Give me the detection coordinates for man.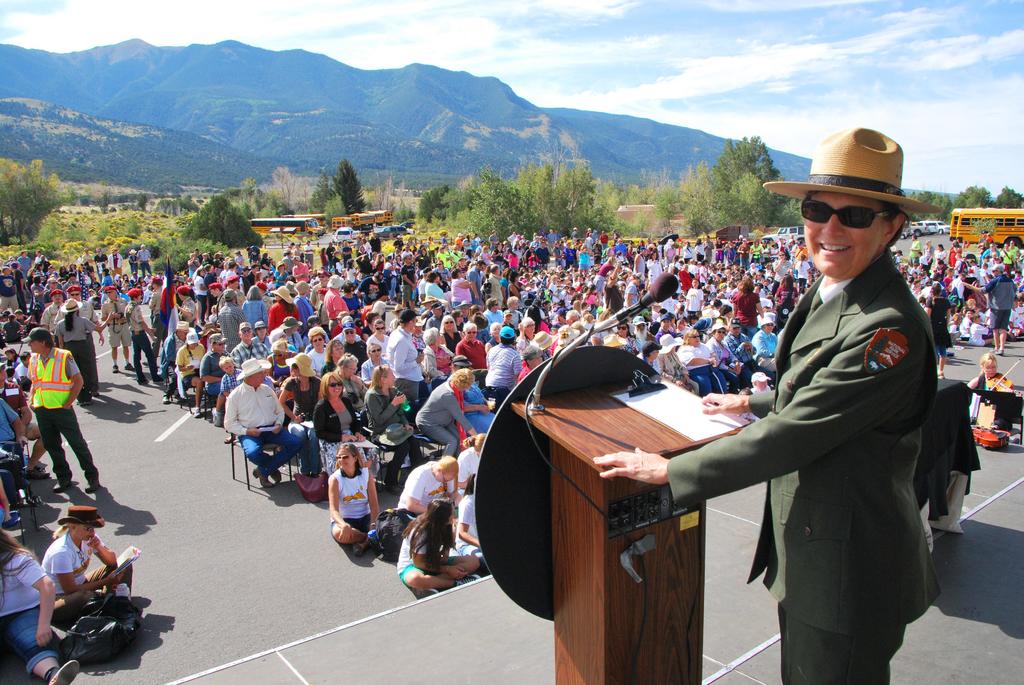
region(220, 360, 306, 487).
